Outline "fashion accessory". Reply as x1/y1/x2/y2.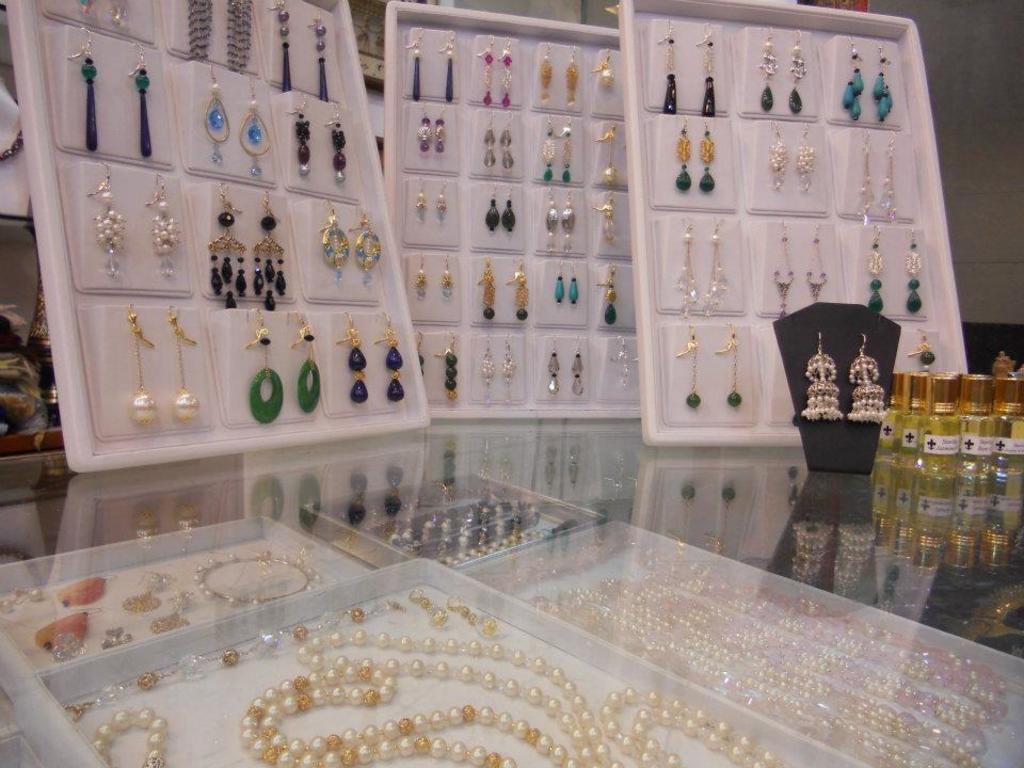
541/110/557/181.
